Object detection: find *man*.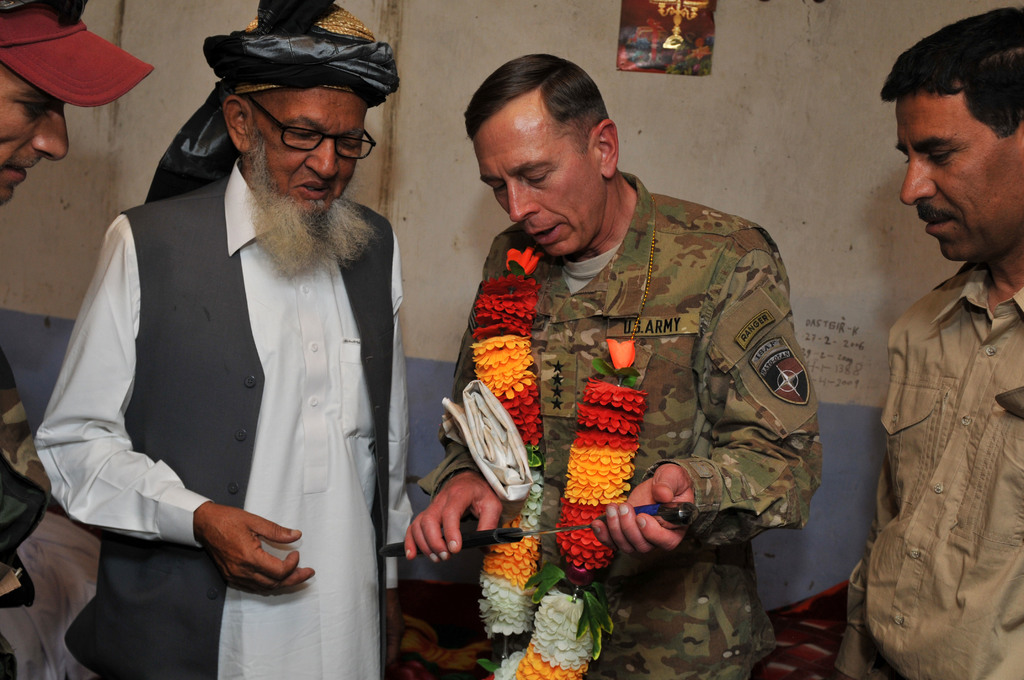
crop(45, 15, 426, 664).
